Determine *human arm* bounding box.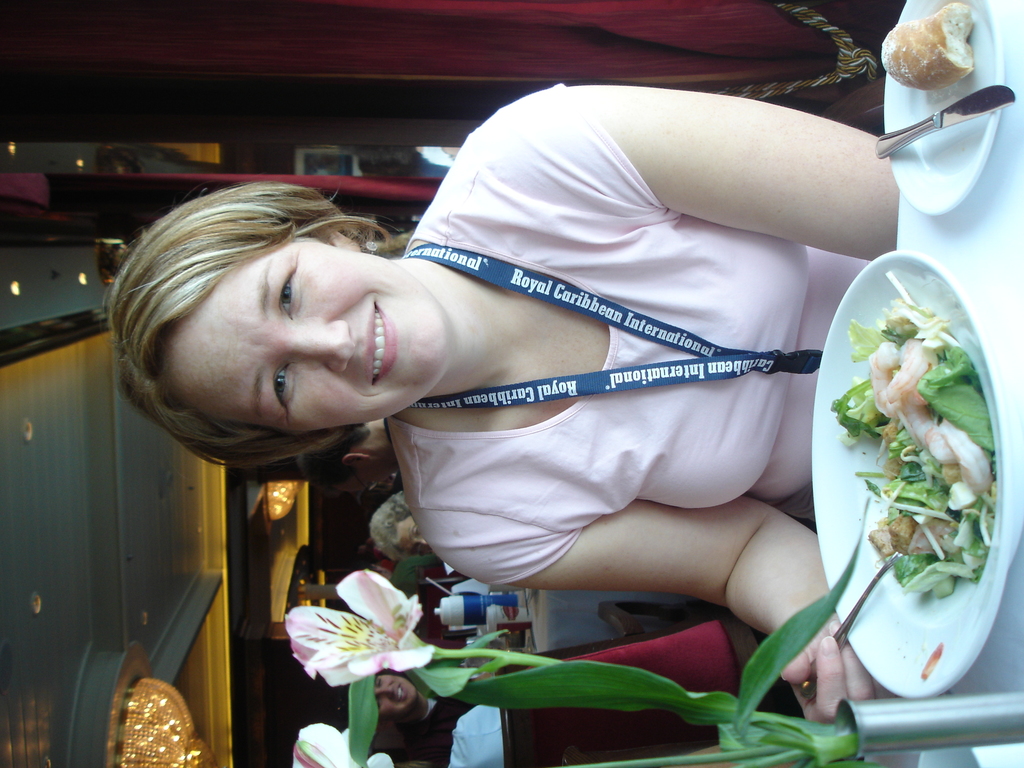
Determined: Rect(601, 89, 928, 251).
